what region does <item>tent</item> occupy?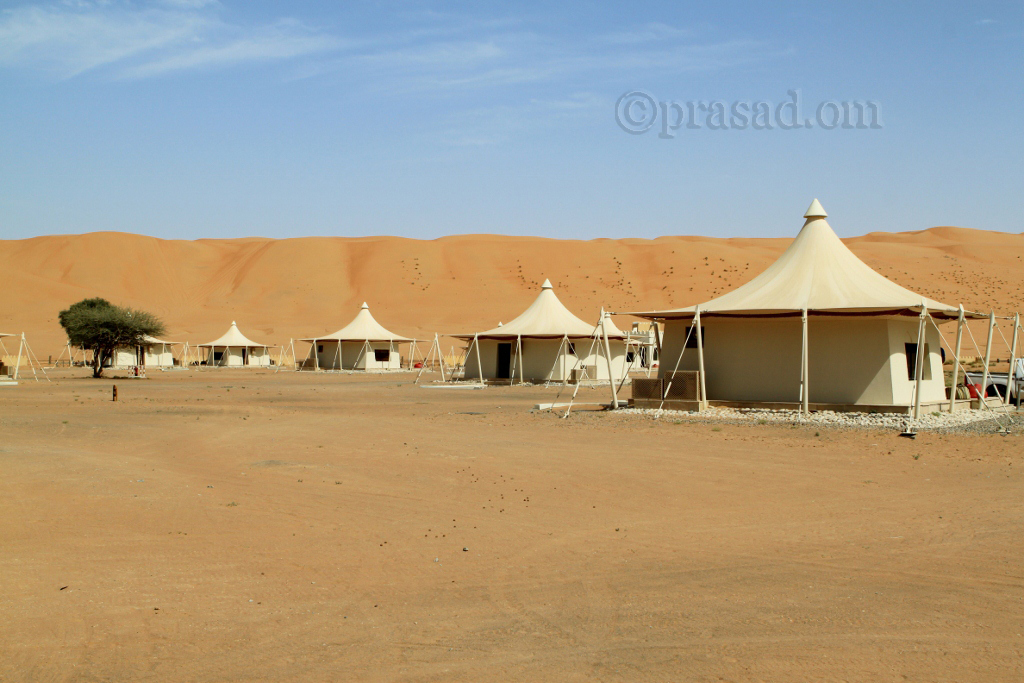
<region>285, 296, 421, 371</region>.
